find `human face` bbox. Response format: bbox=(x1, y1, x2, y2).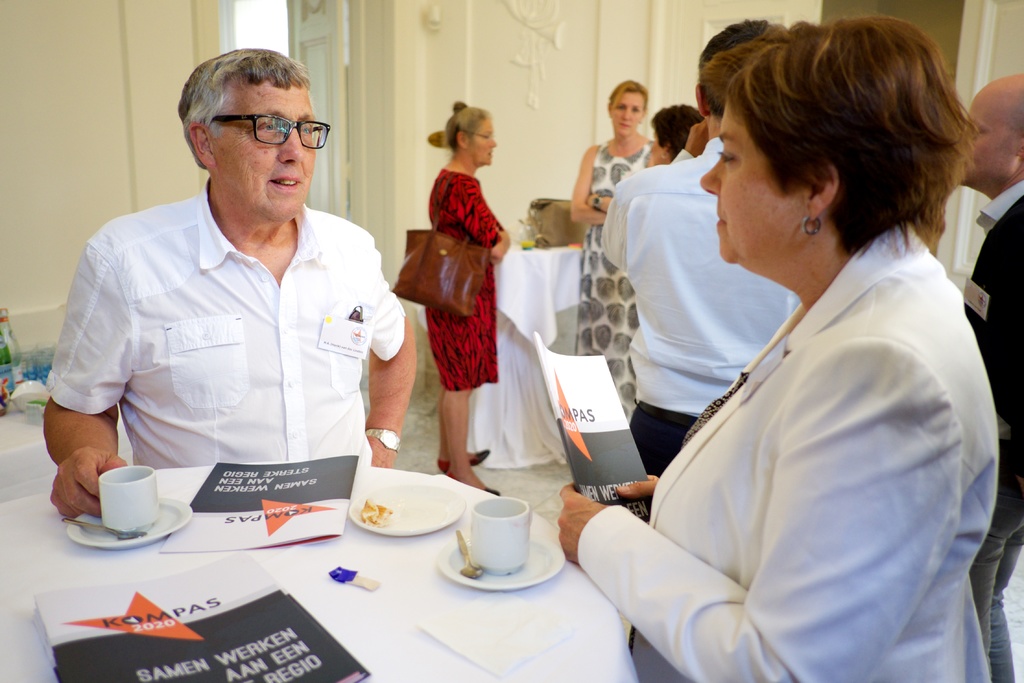
bbox=(212, 86, 318, 223).
